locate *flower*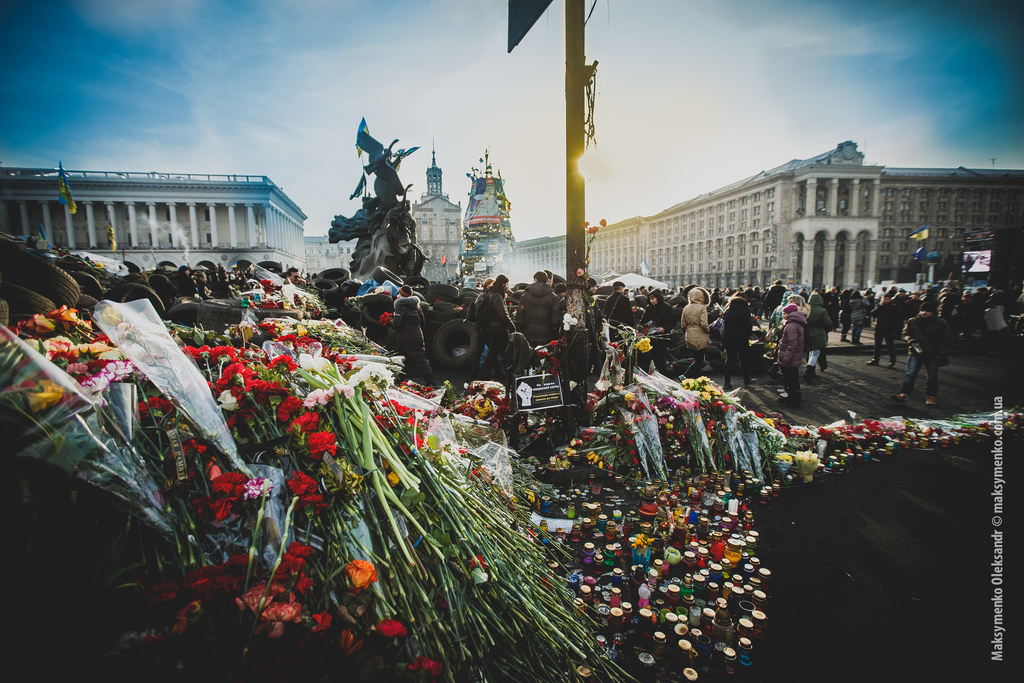
<bbox>305, 426, 344, 457</bbox>
